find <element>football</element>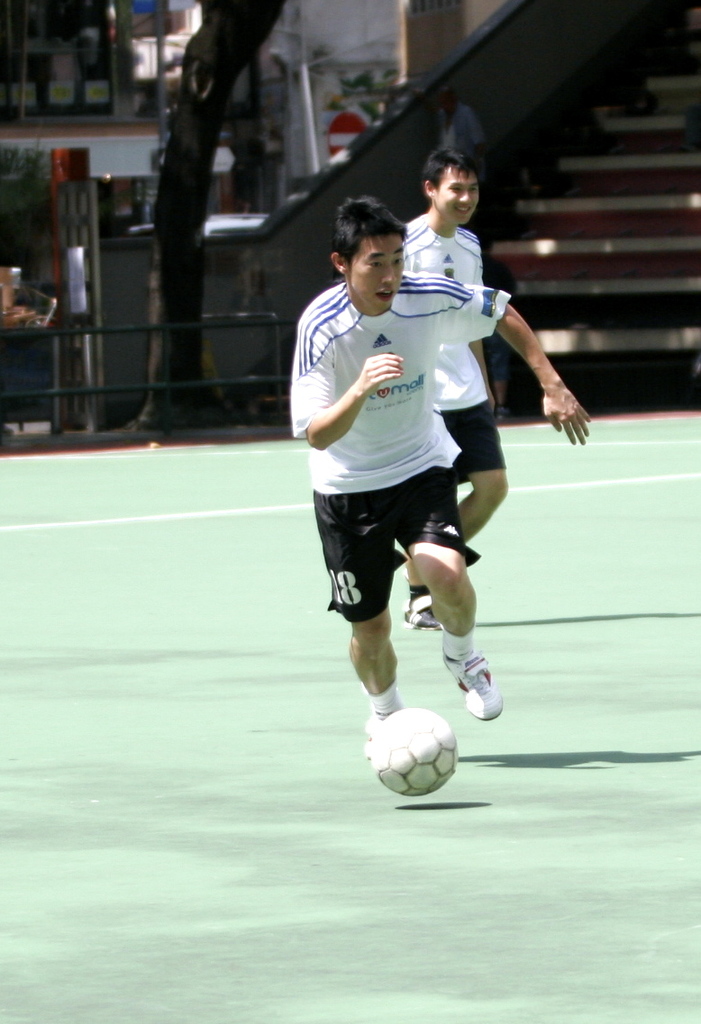
locate(369, 704, 459, 795)
